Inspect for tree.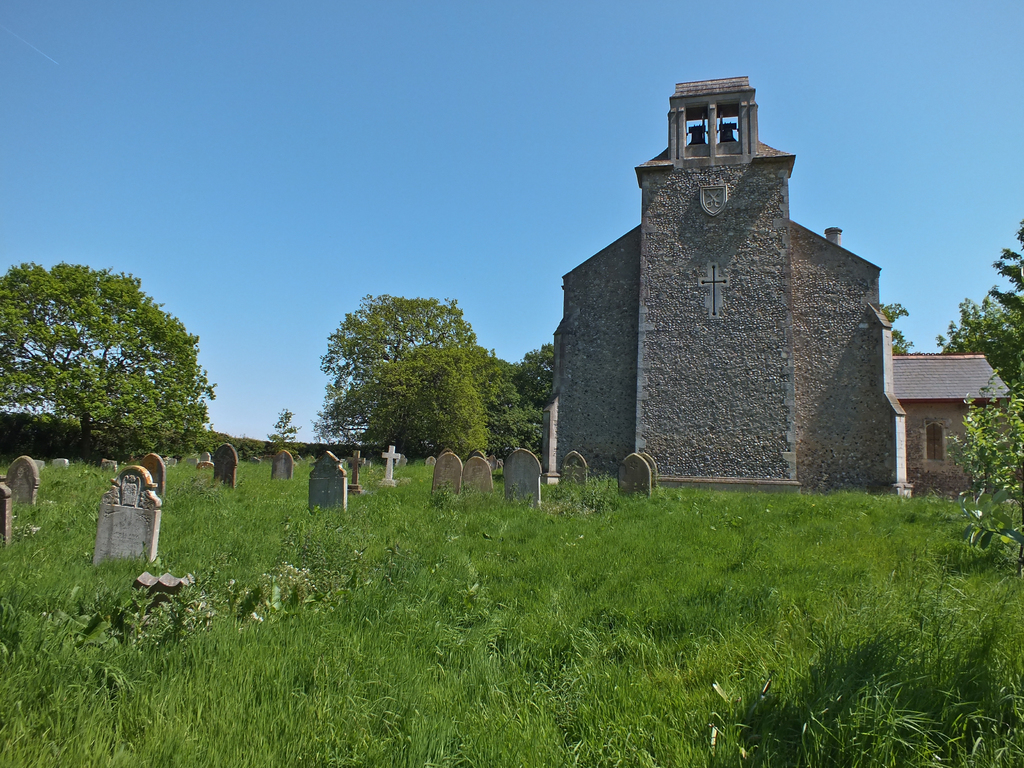
Inspection: [0, 252, 219, 474].
